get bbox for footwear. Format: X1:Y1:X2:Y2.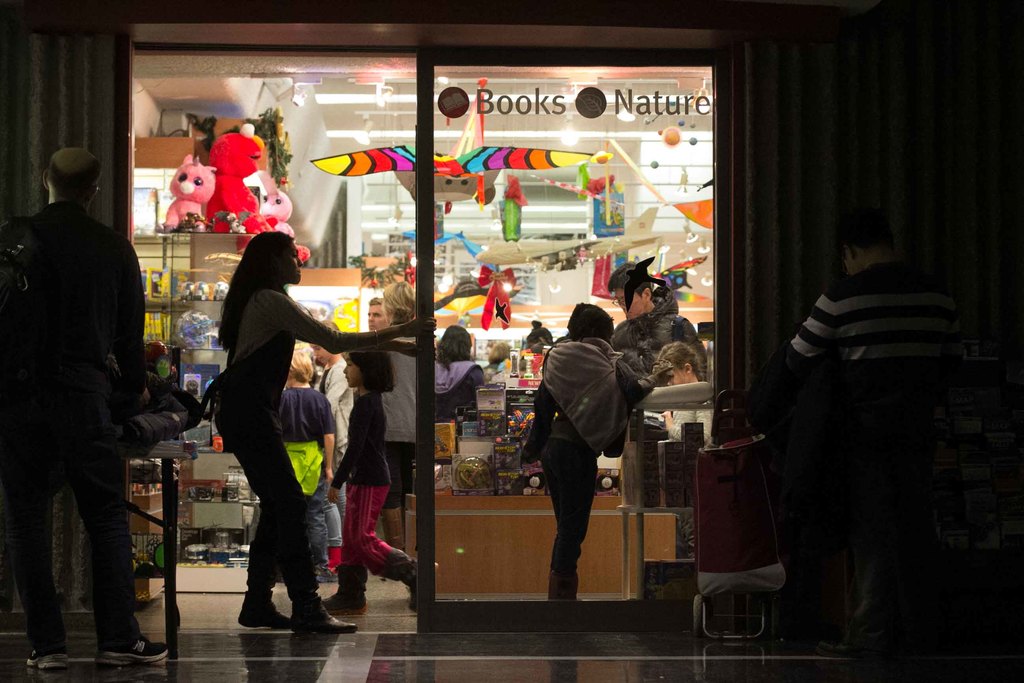
236:585:288:623.
